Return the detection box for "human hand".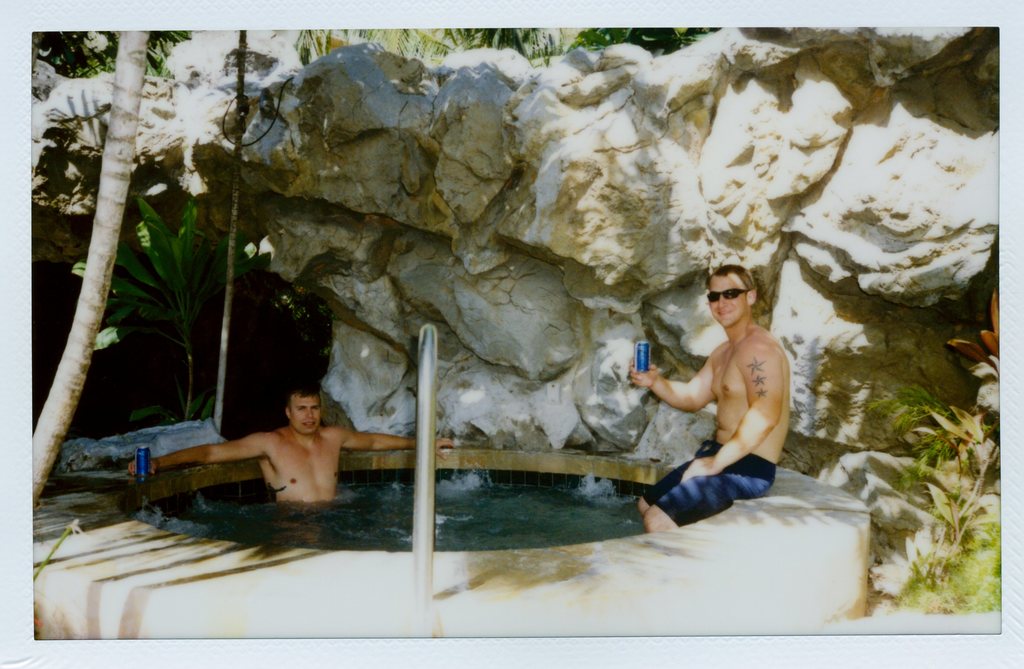
locate(127, 459, 159, 480).
